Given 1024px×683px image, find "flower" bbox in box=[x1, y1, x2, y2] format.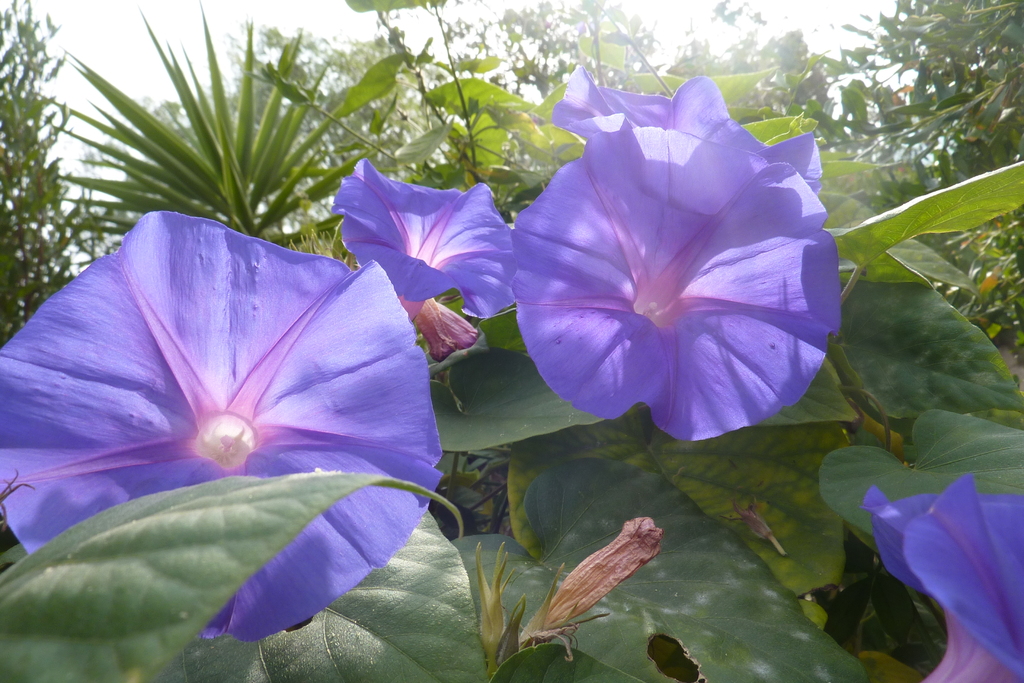
box=[862, 471, 1023, 682].
